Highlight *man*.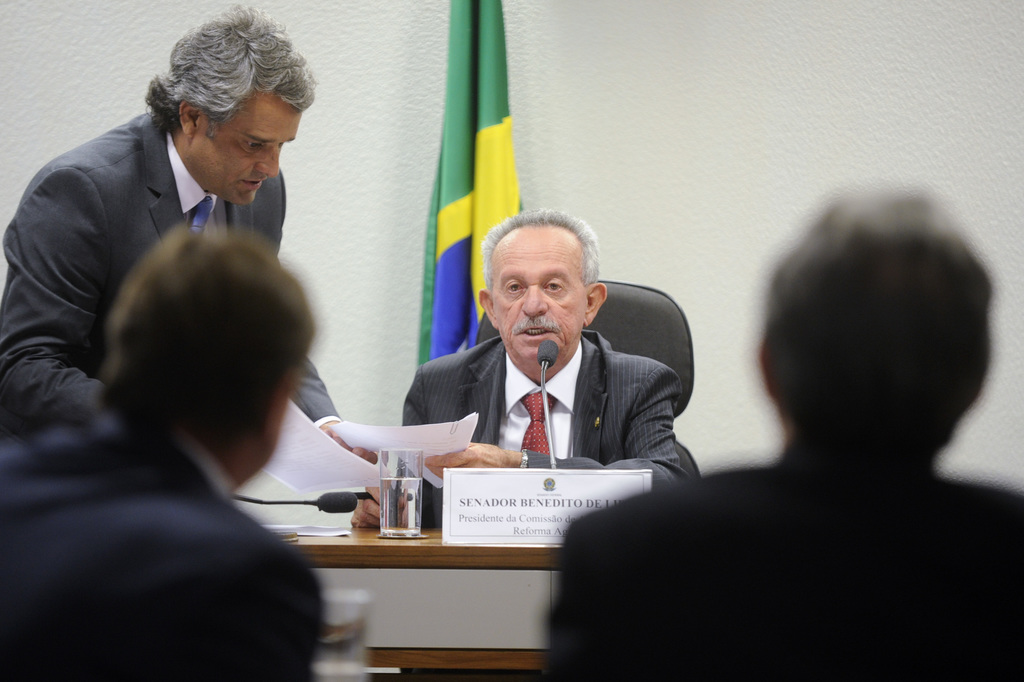
Highlighted region: region(0, 213, 317, 681).
